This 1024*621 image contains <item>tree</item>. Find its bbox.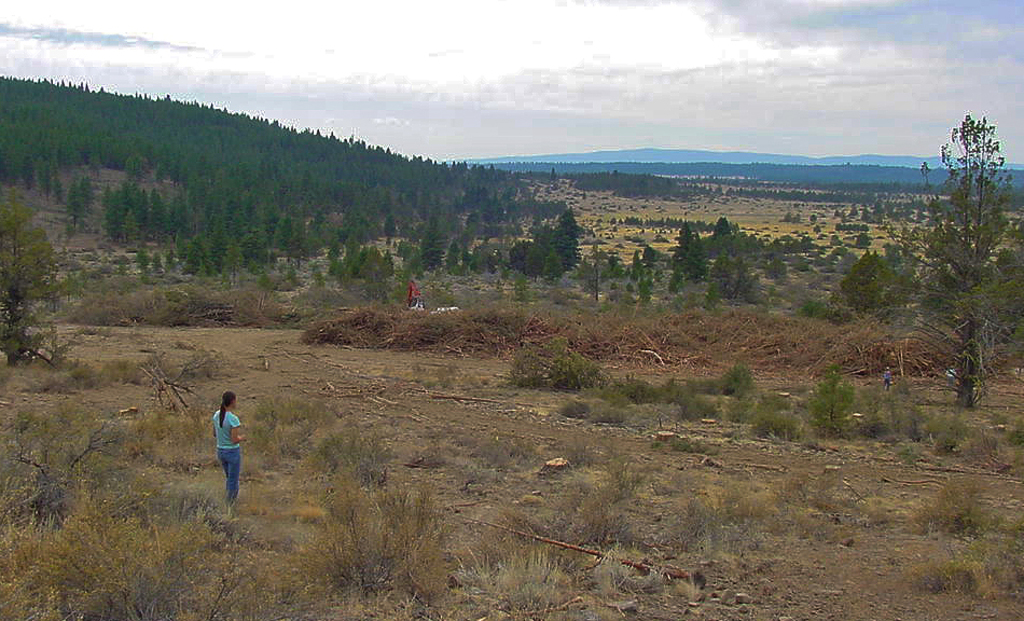
x1=901, y1=85, x2=1018, y2=399.
